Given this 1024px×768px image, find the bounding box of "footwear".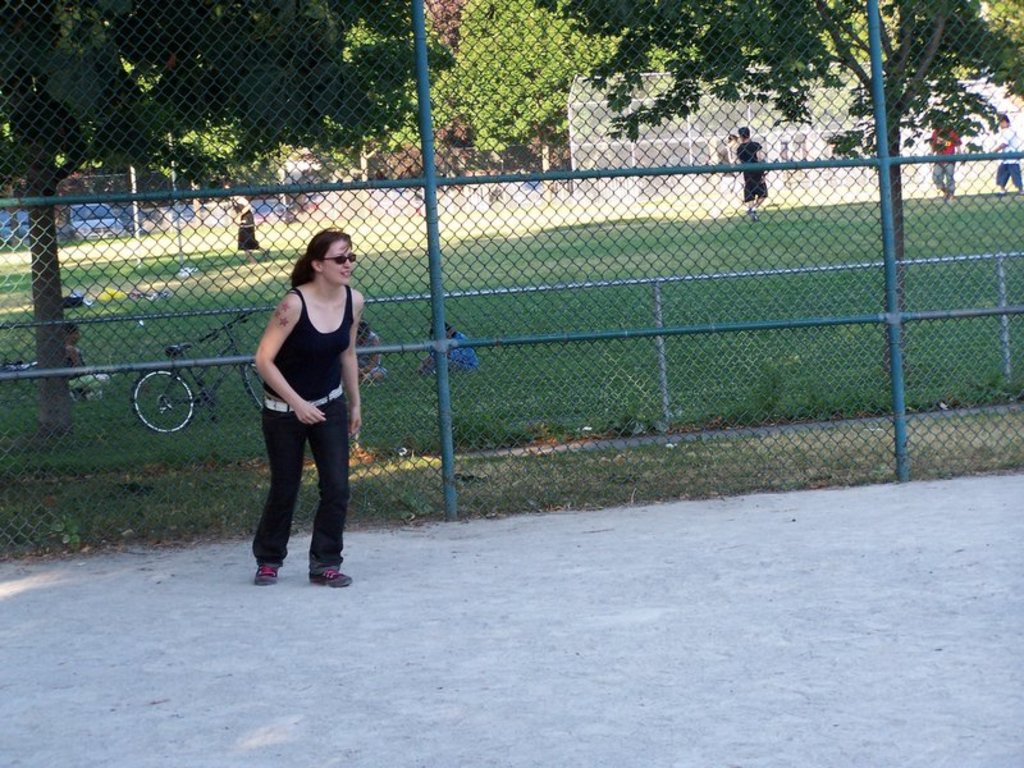
rect(70, 389, 79, 401).
